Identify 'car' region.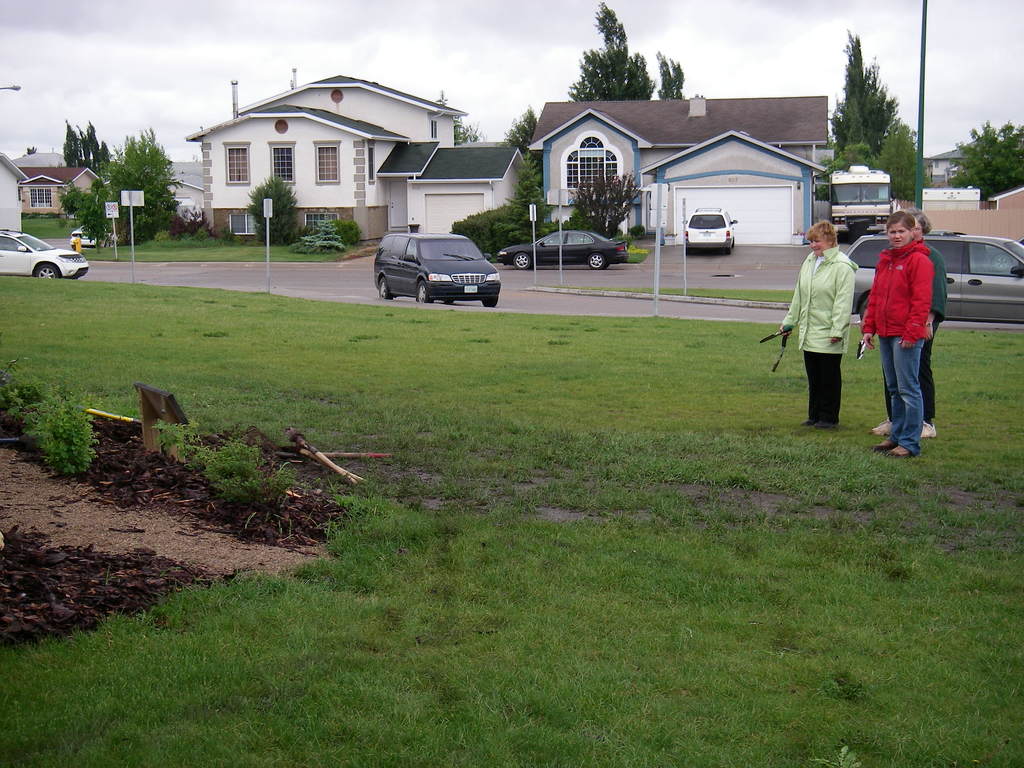
Region: (374, 230, 500, 301).
